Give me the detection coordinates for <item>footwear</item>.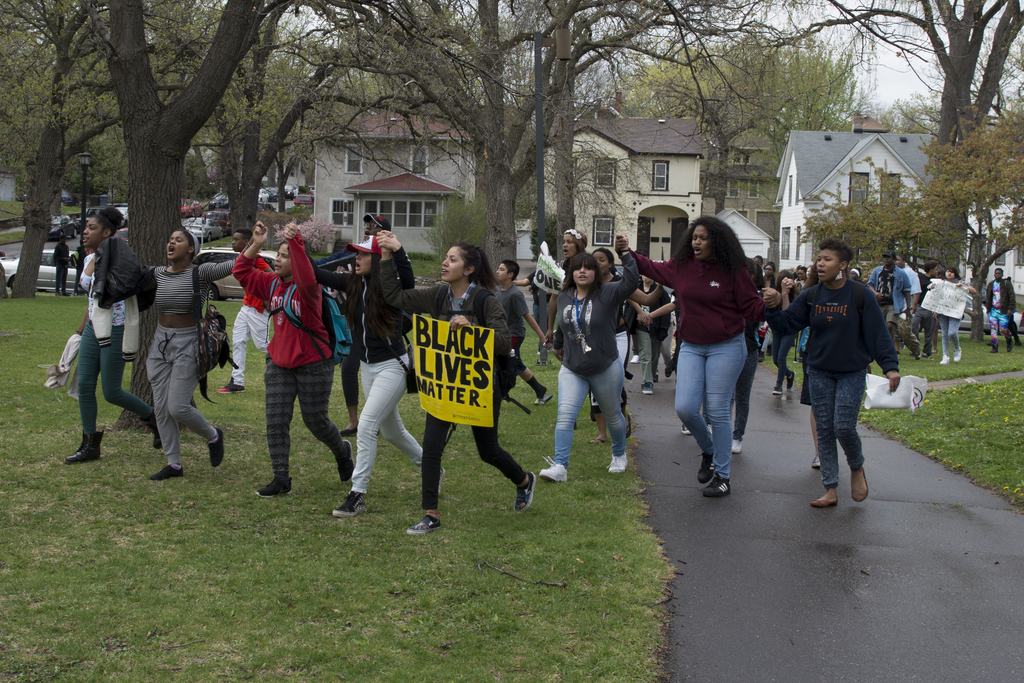
922 350 932 358.
